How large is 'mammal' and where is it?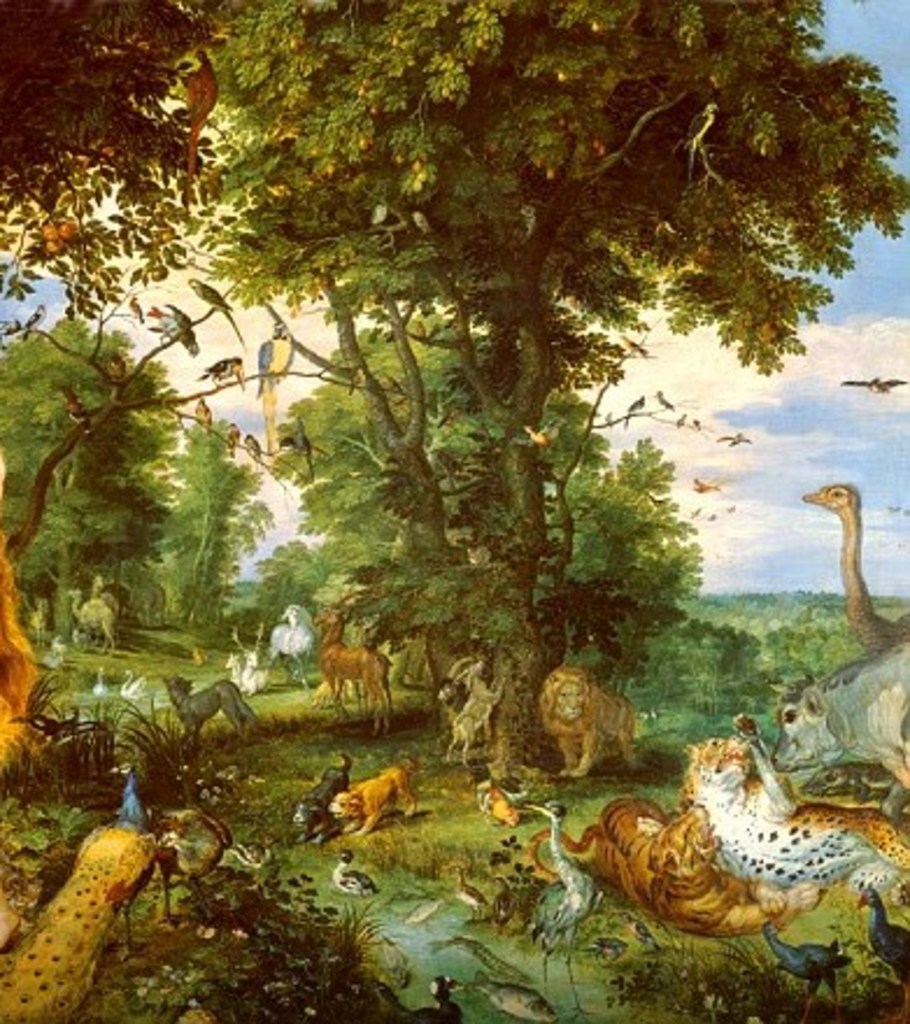
Bounding box: select_region(67, 589, 114, 645).
